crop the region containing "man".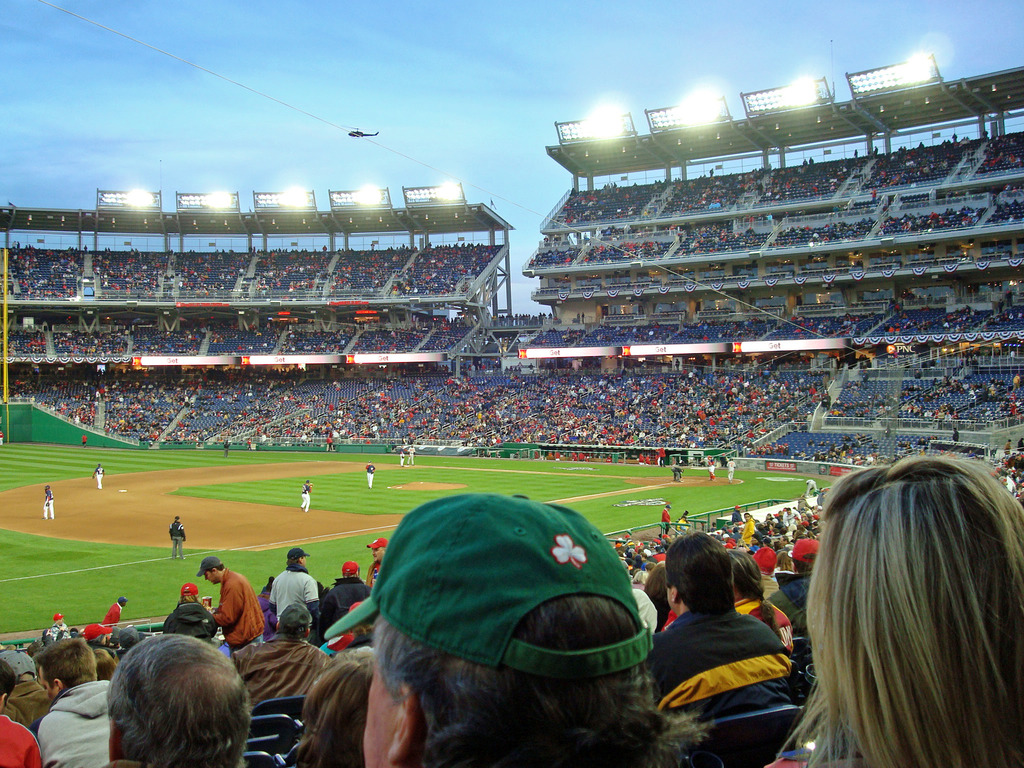
Crop region: box=[1000, 436, 1014, 458].
